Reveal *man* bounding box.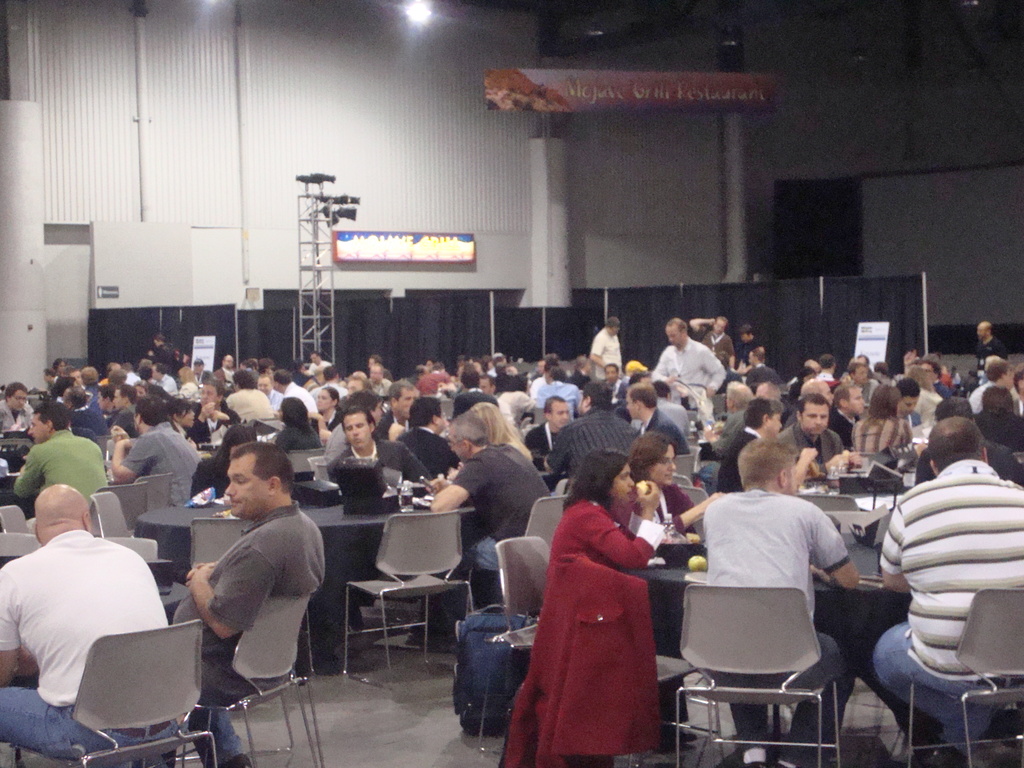
Revealed: [854, 380, 919, 465].
